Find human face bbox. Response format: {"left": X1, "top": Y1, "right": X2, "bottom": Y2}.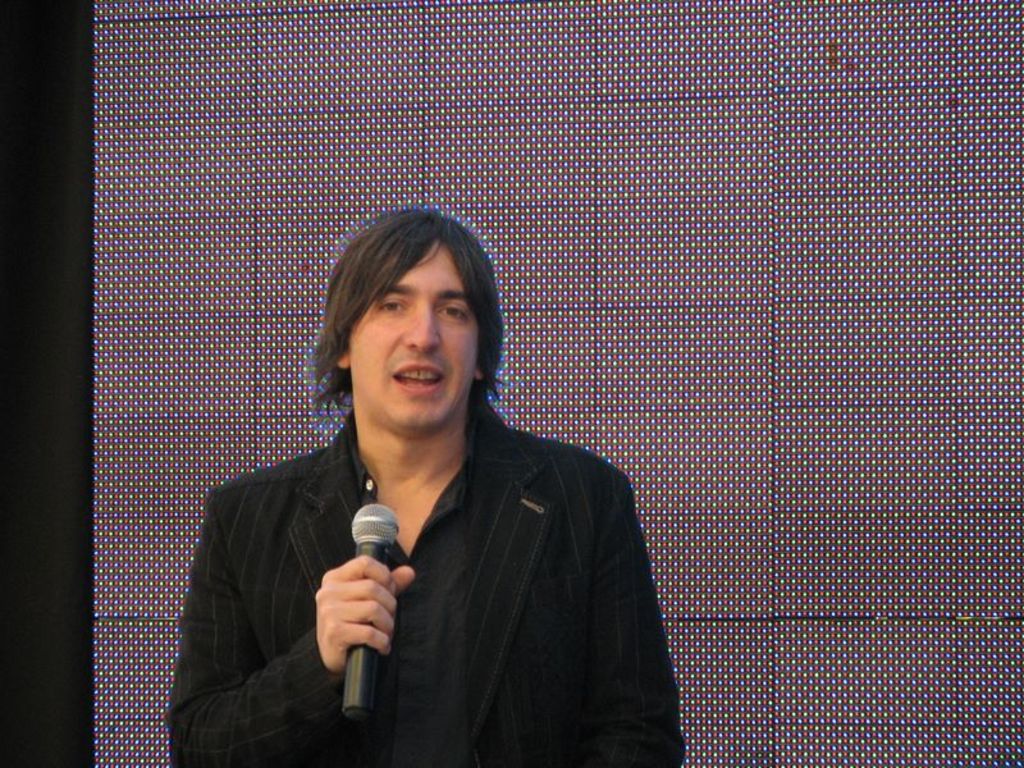
{"left": 349, "top": 237, "right": 481, "bottom": 434}.
